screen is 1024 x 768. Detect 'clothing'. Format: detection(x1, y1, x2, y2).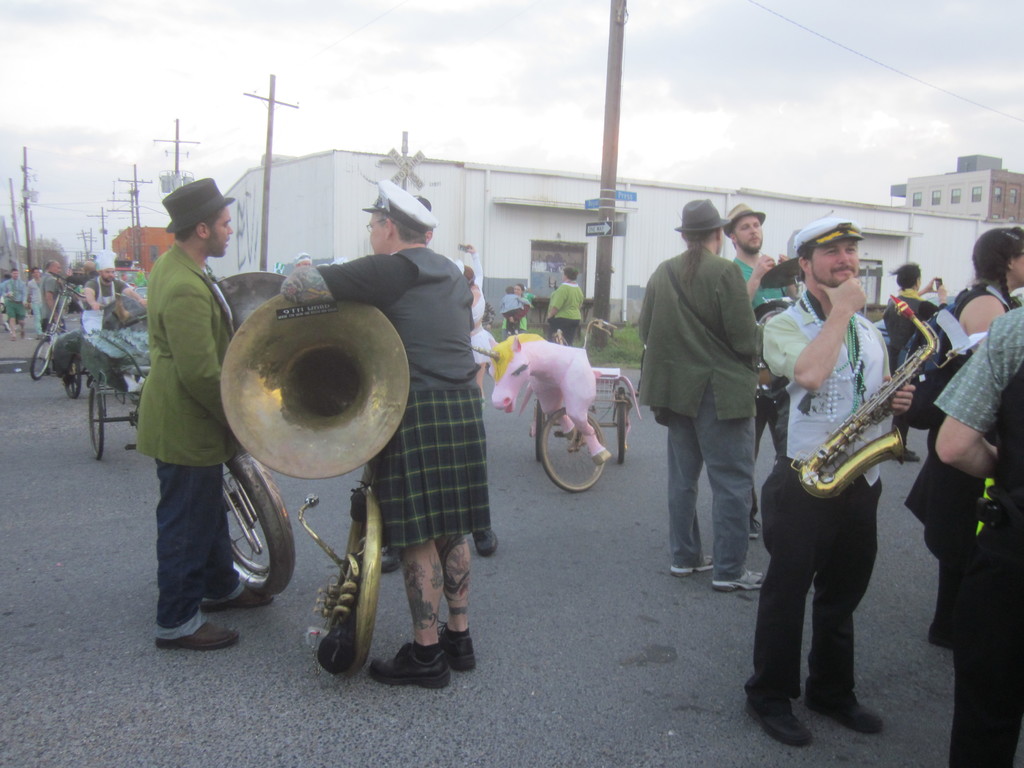
detection(632, 244, 761, 588).
